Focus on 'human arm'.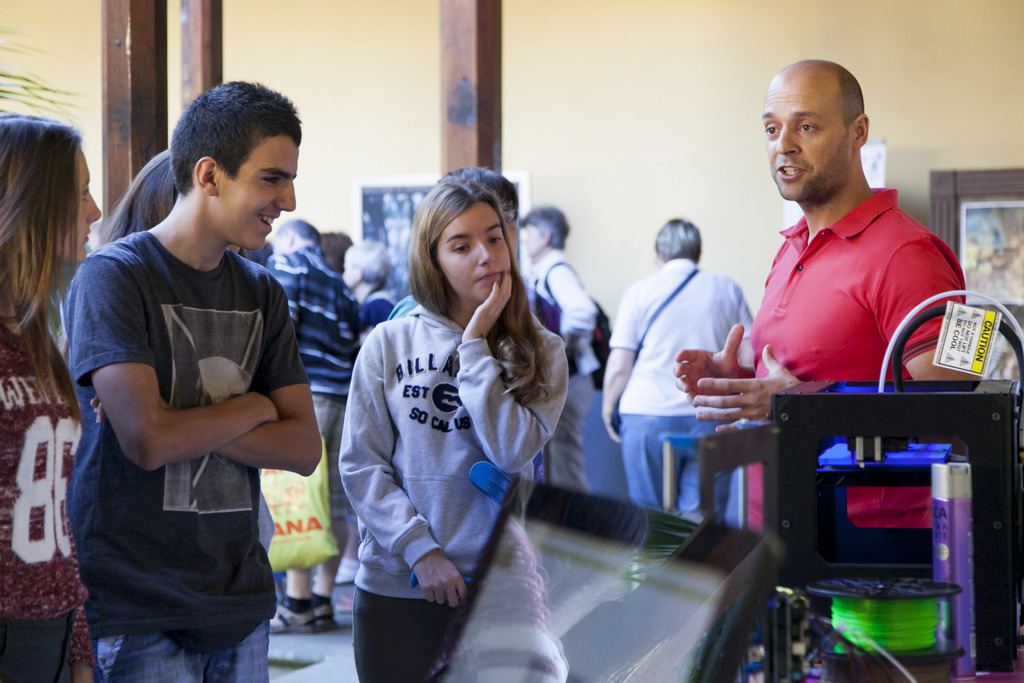
Focused at 344/324/496/611.
